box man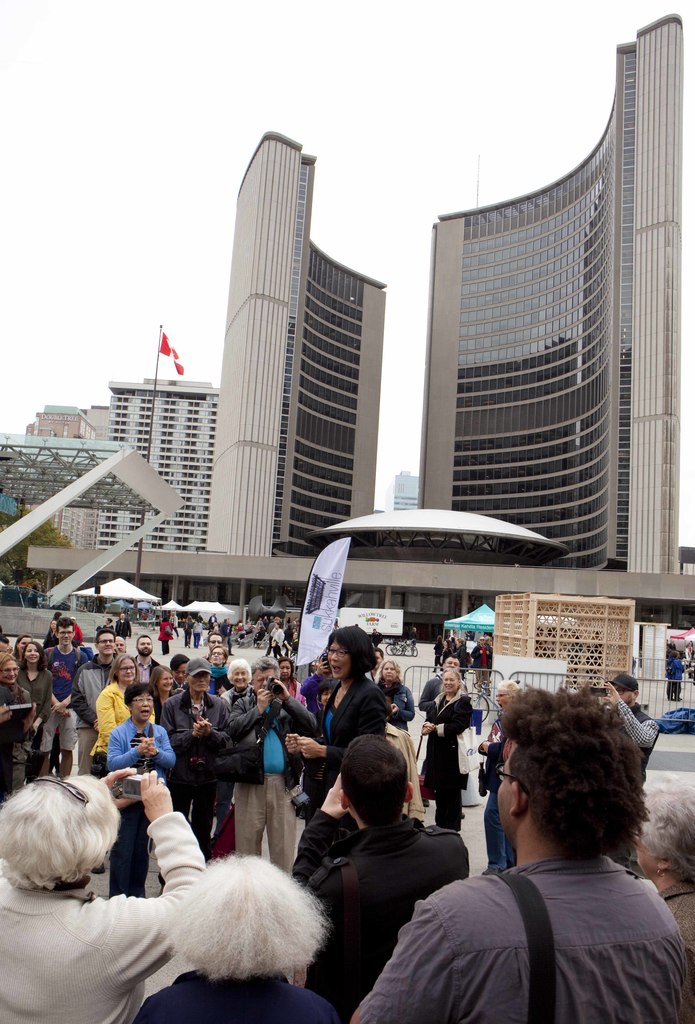
x1=72, y1=614, x2=83, y2=643
